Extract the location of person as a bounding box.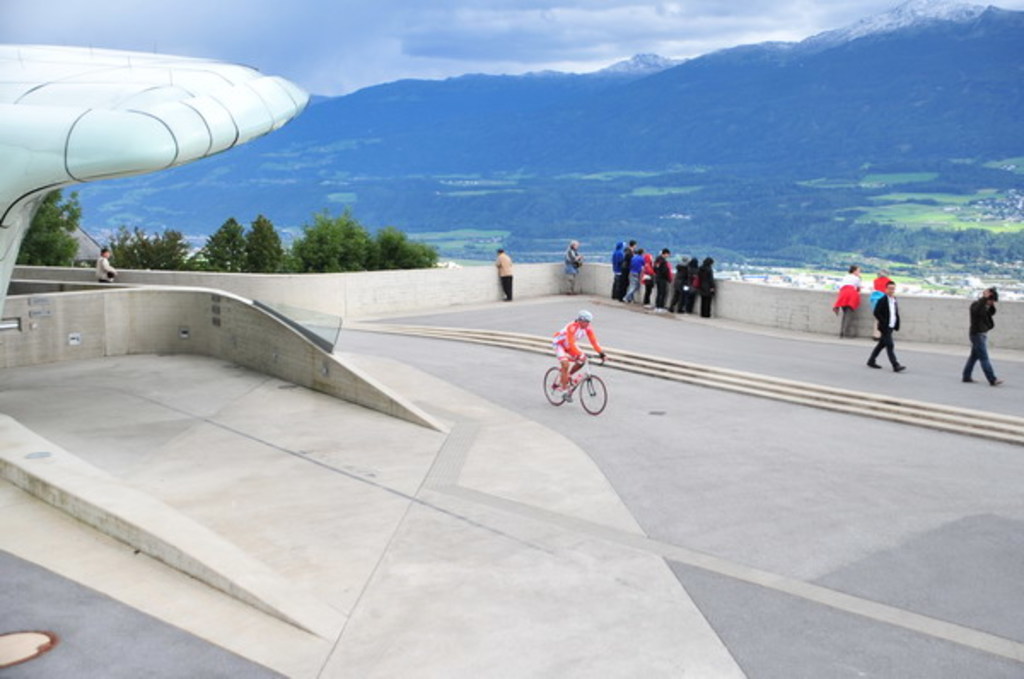
[x1=672, y1=261, x2=689, y2=309].
